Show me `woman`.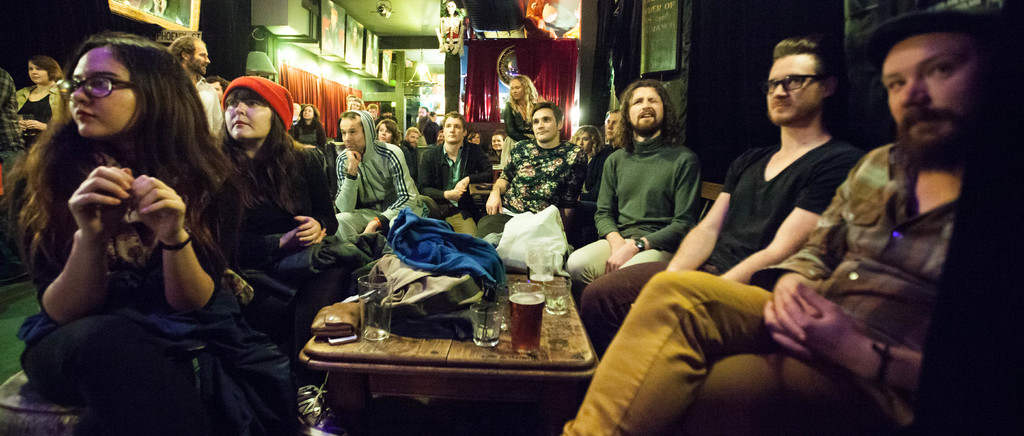
`woman` is here: bbox(15, 17, 253, 414).
